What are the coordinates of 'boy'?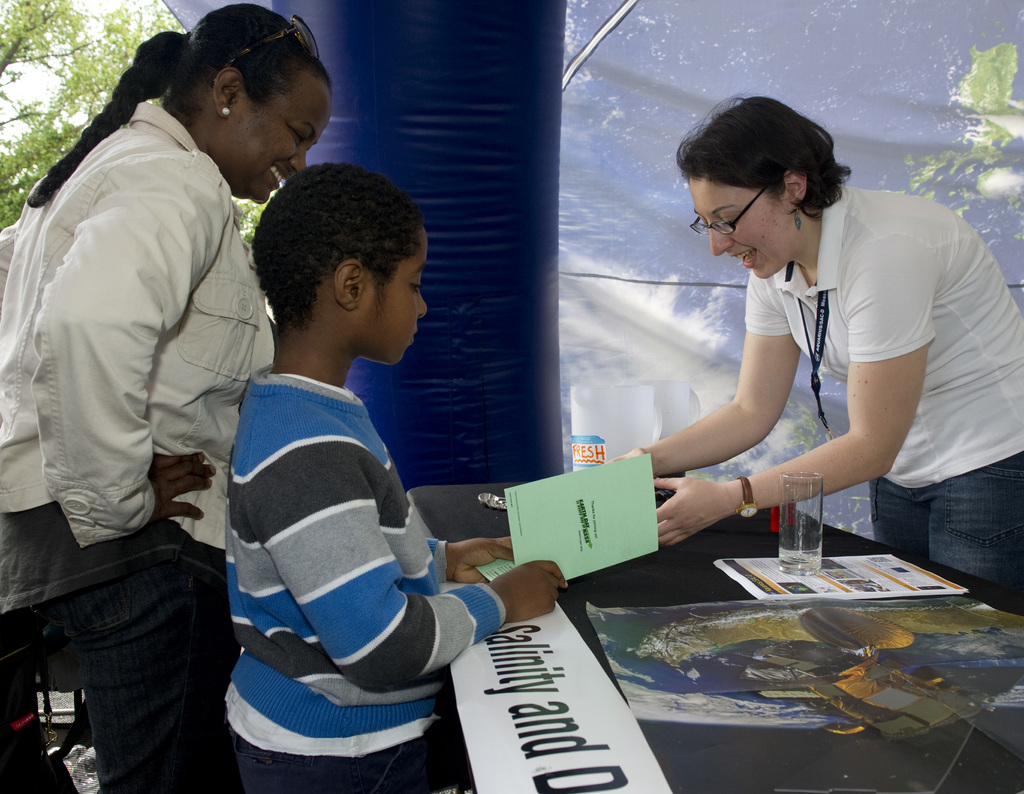
{"x1": 222, "y1": 165, "x2": 569, "y2": 793}.
